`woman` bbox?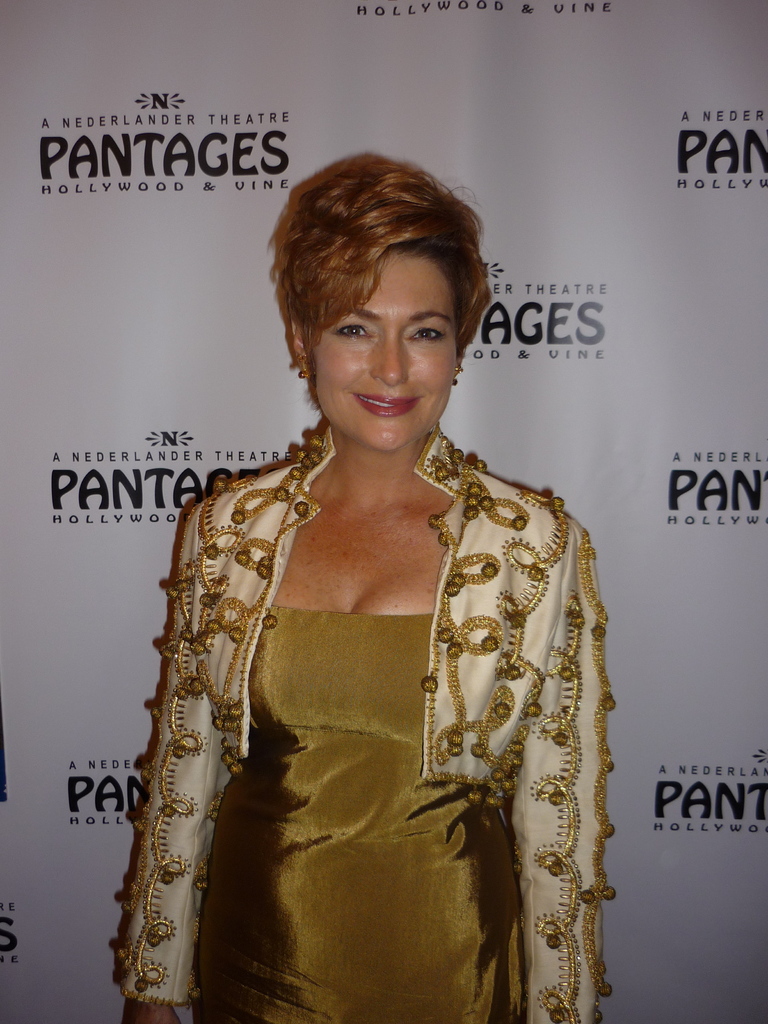
box=[101, 146, 604, 1011]
